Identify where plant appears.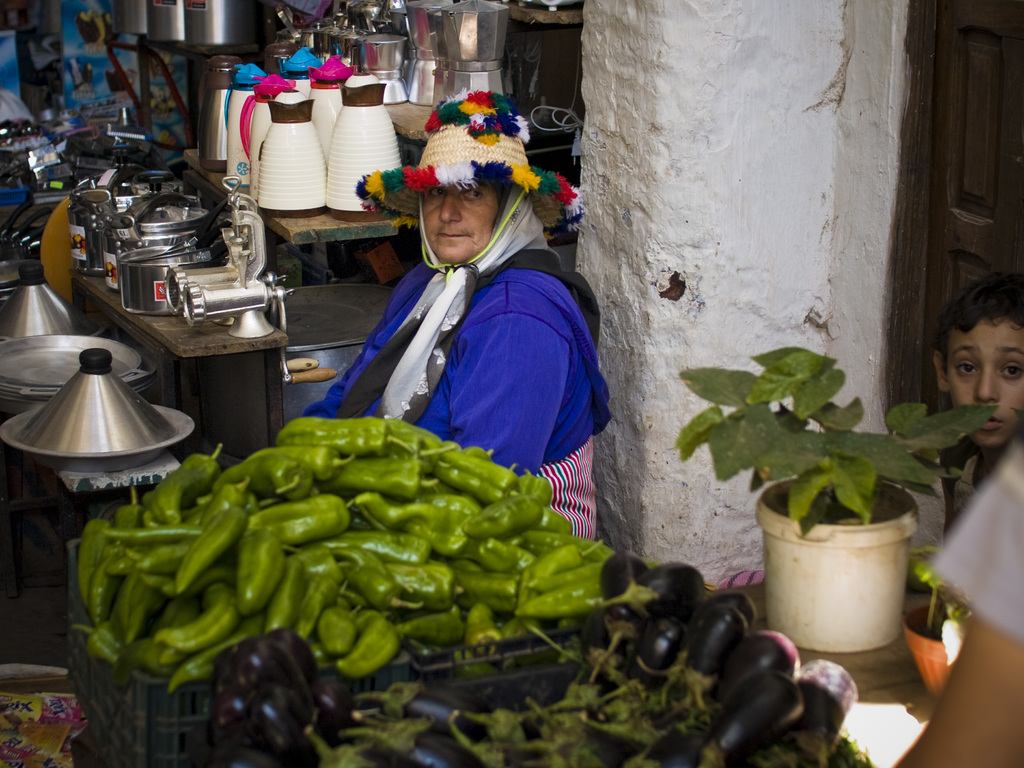
Appears at {"x1": 662, "y1": 307, "x2": 987, "y2": 656}.
